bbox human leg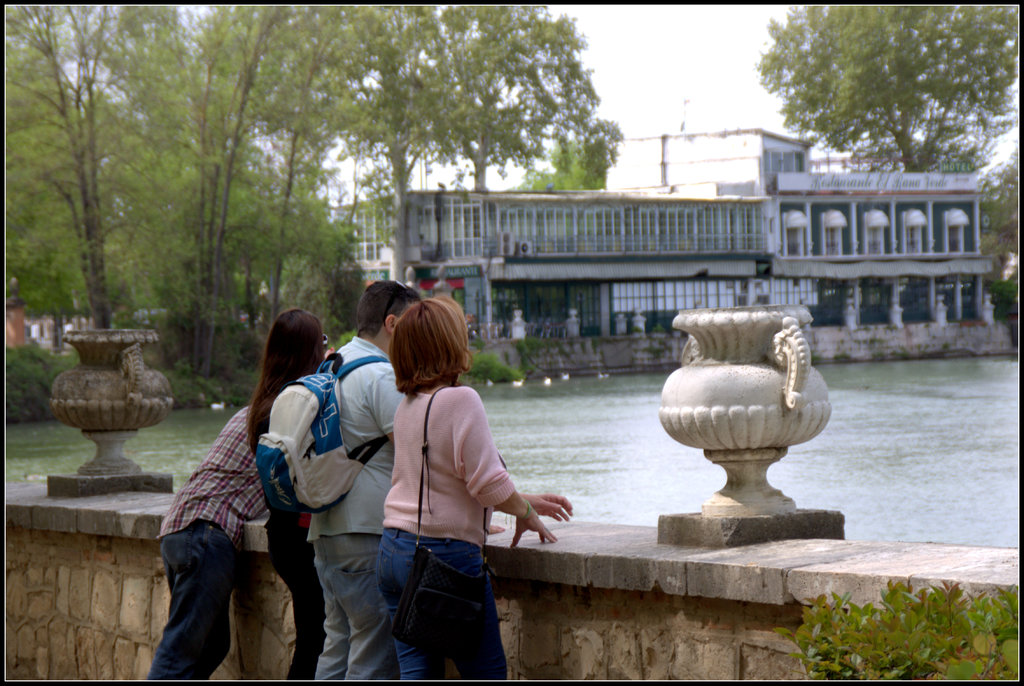
<box>274,518,314,685</box>
